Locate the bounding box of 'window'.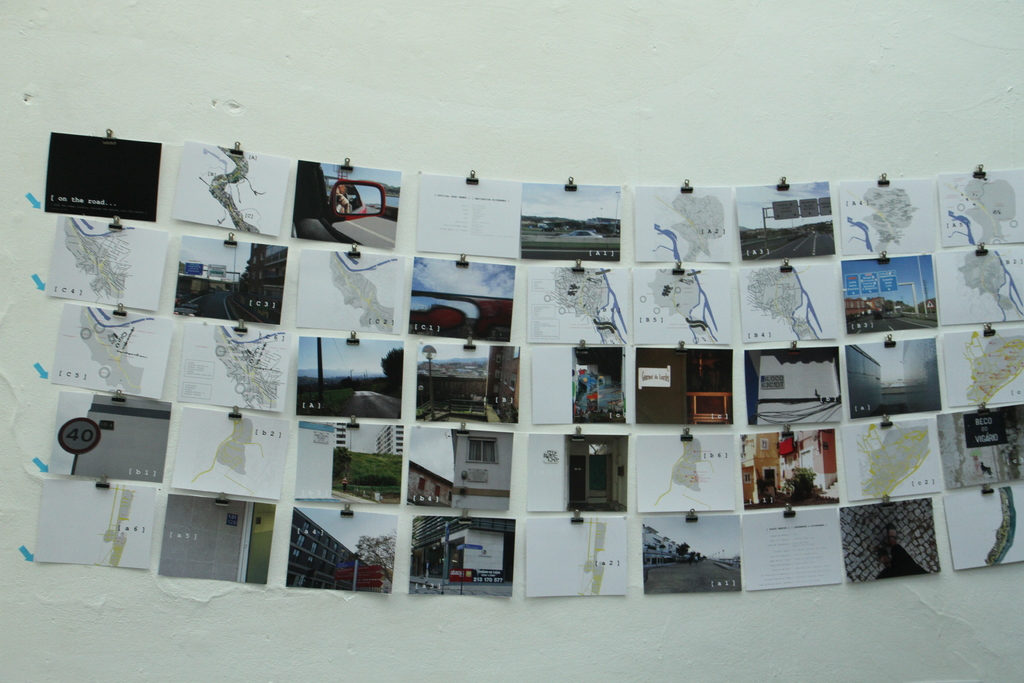
Bounding box: rect(298, 533, 307, 543).
